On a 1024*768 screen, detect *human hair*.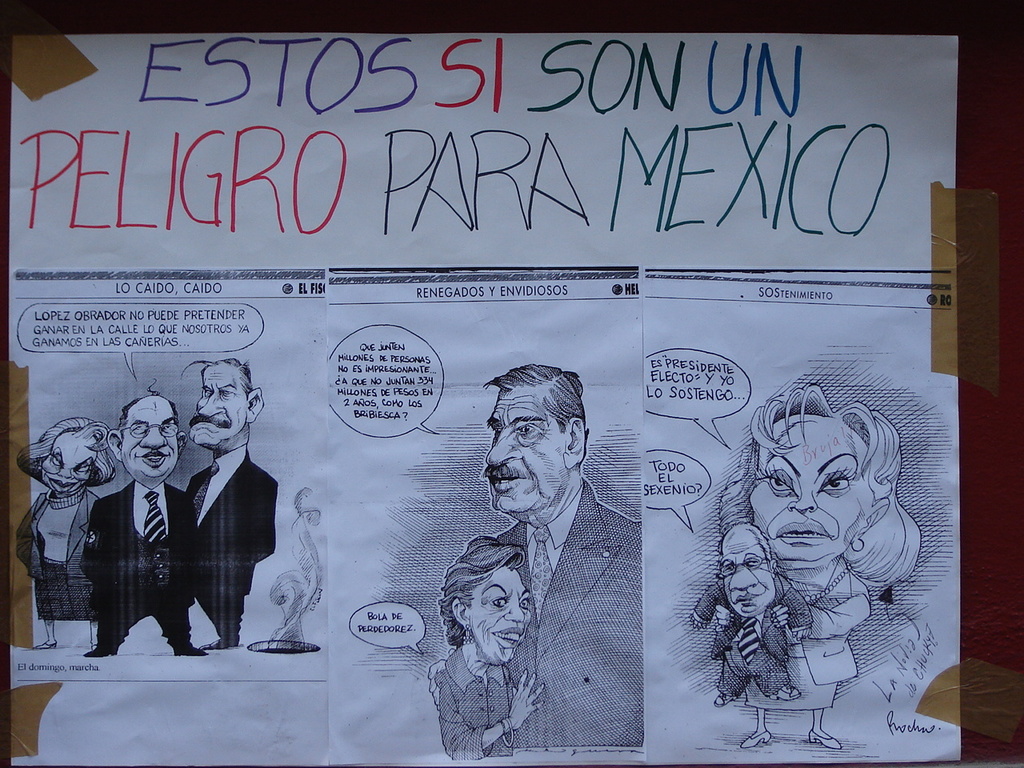
<box>18,418,114,486</box>.
